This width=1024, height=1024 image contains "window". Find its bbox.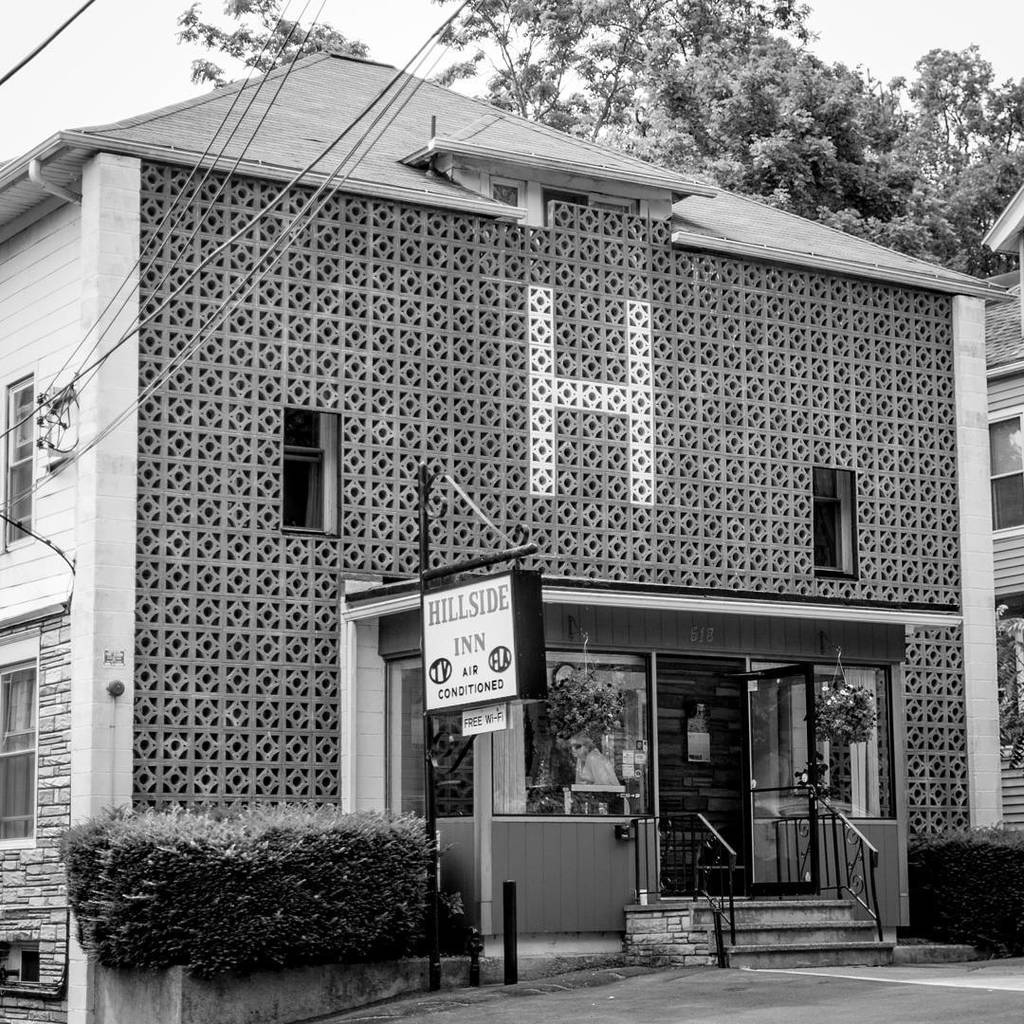
(x1=282, y1=410, x2=337, y2=537).
